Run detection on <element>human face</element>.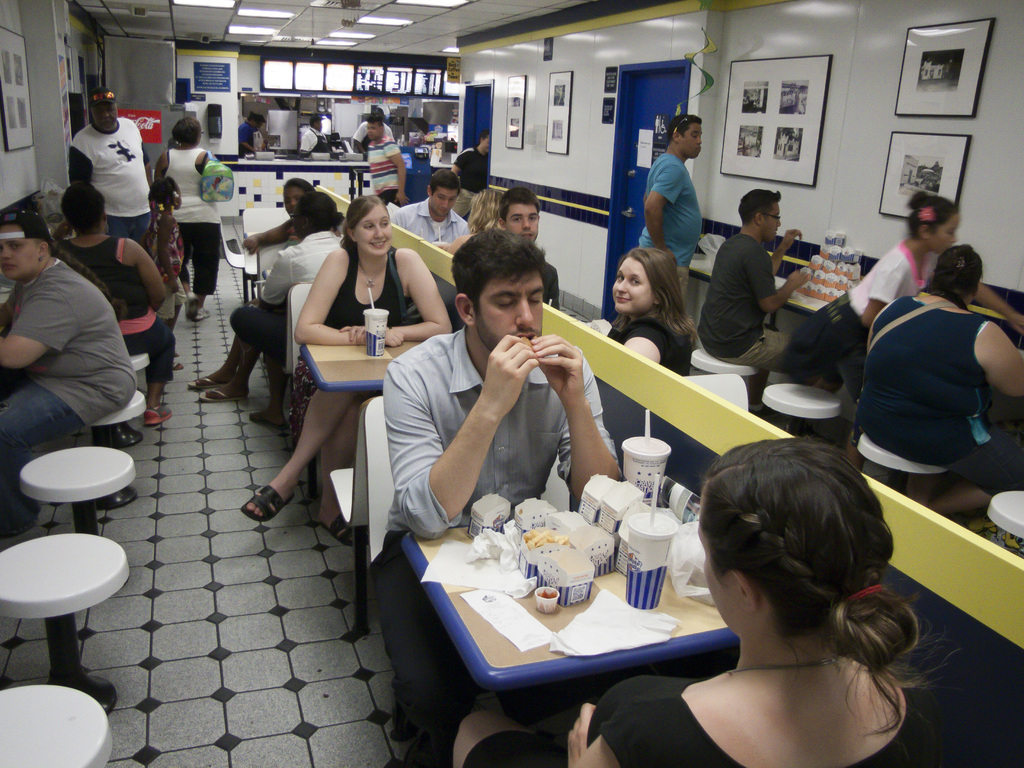
Result: crop(92, 100, 124, 136).
